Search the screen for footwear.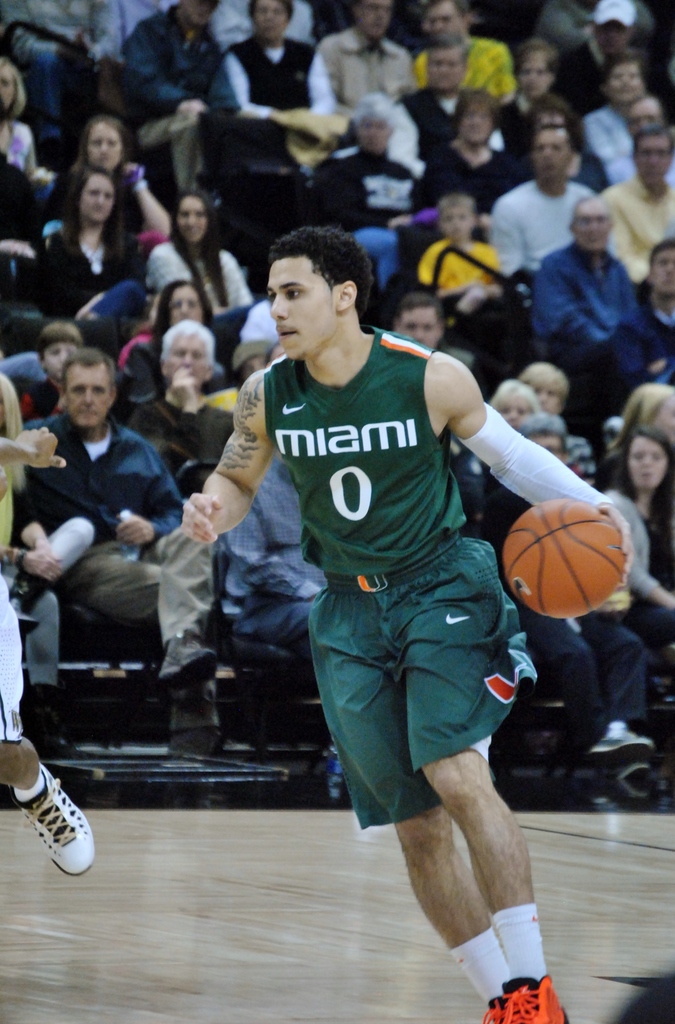
Found at <bbox>166, 726, 225, 757</bbox>.
